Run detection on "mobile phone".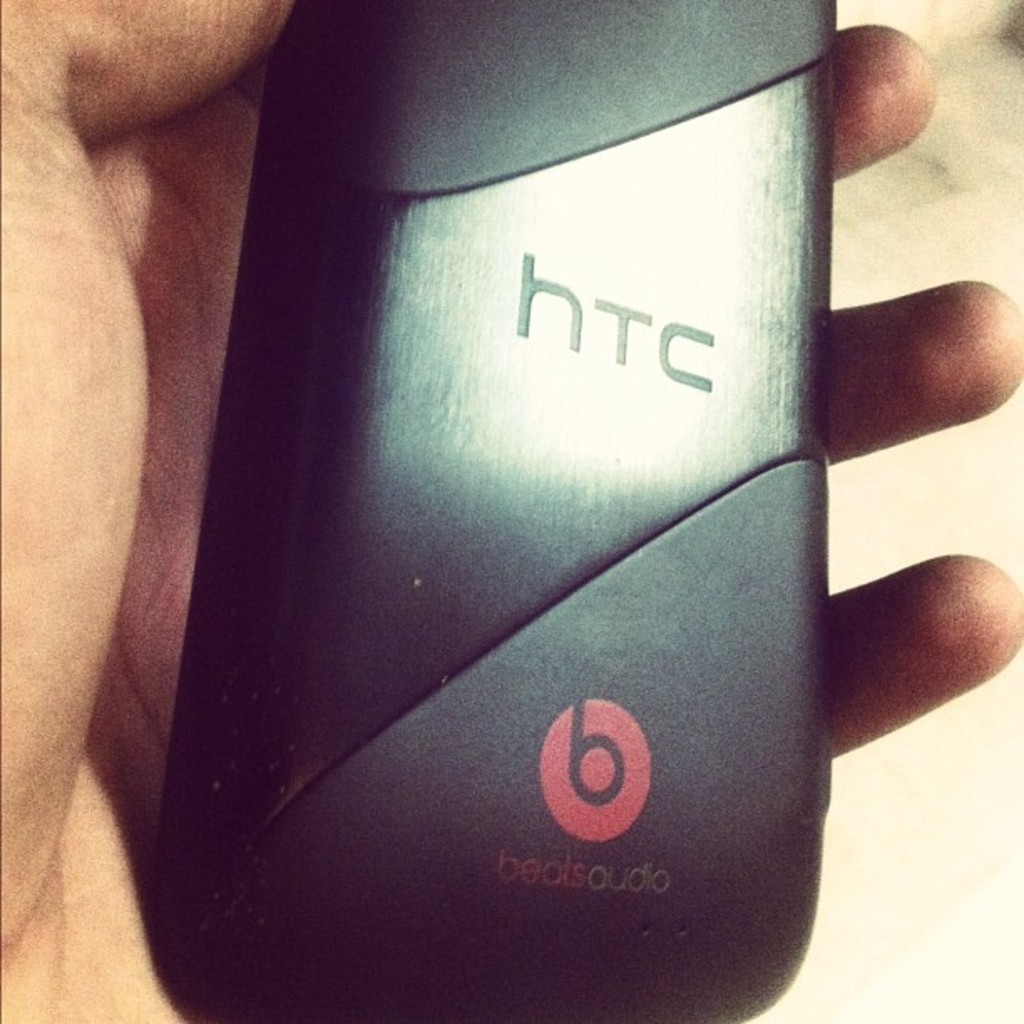
Result: {"x1": 124, "y1": 23, "x2": 915, "y2": 999}.
